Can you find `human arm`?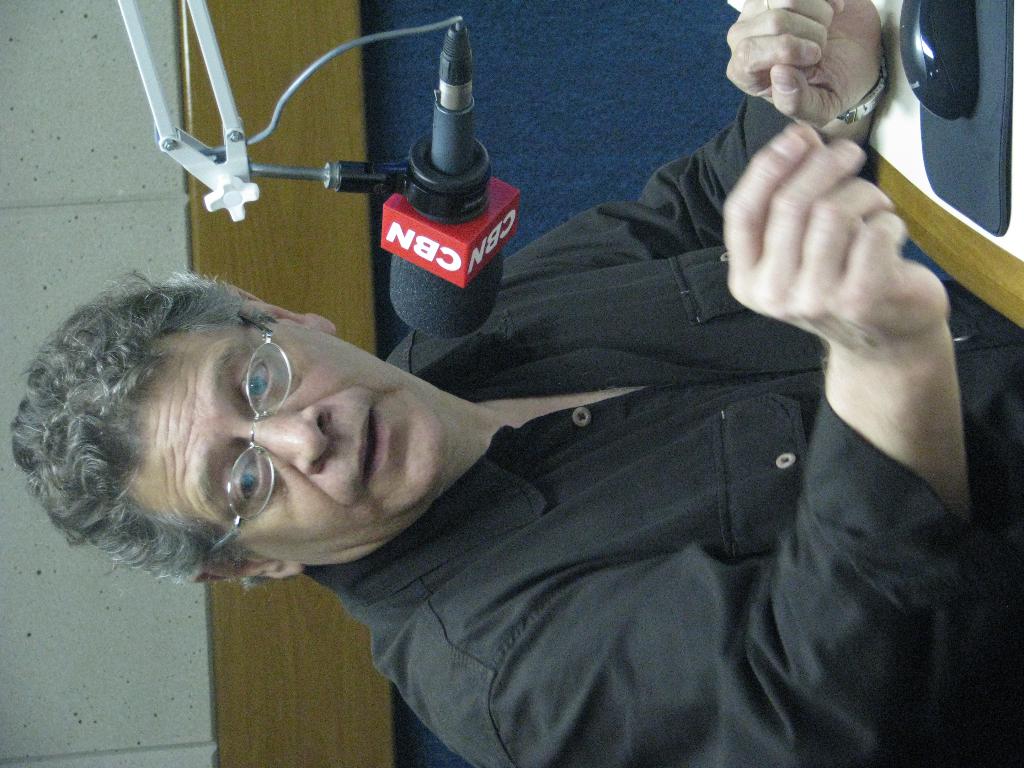
Yes, bounding box: (502,0,886,285).
